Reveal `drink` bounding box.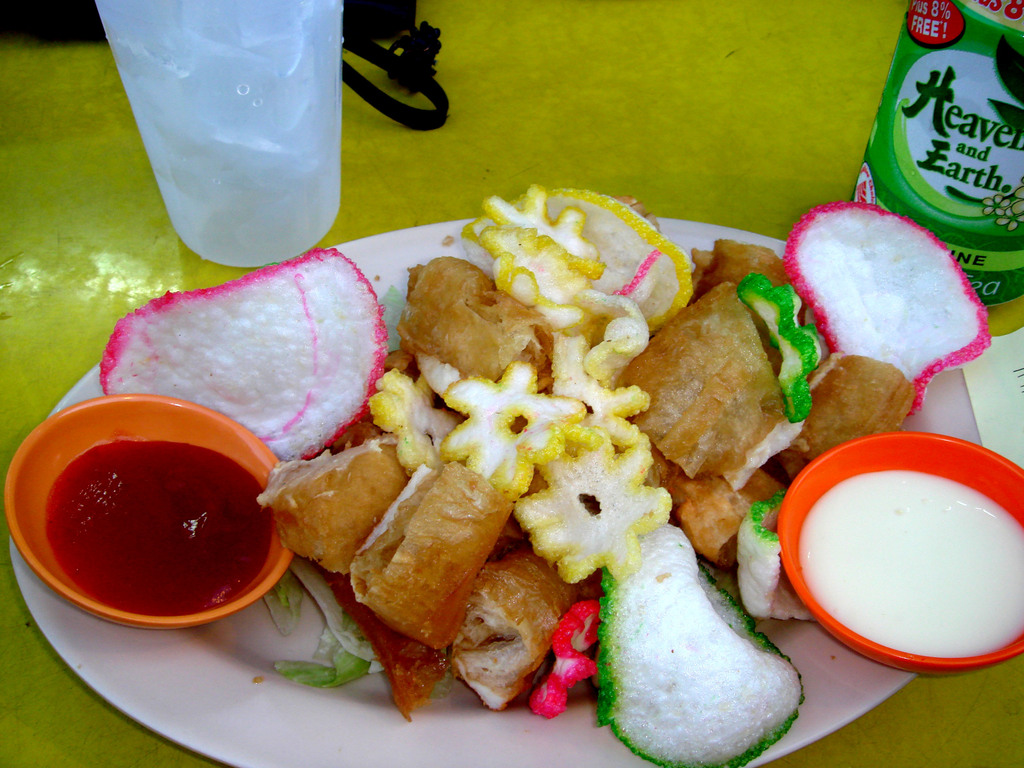
Revealed: 851,0,1023,305.
